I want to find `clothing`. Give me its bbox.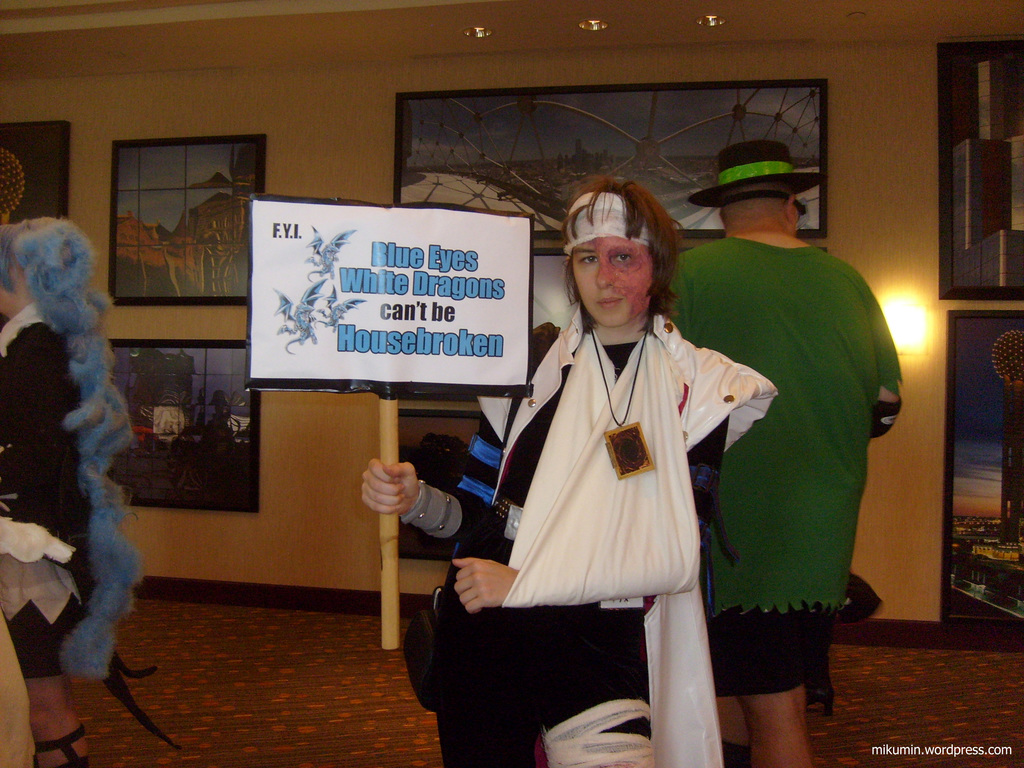
bbox(471, 269, 769, 719).
